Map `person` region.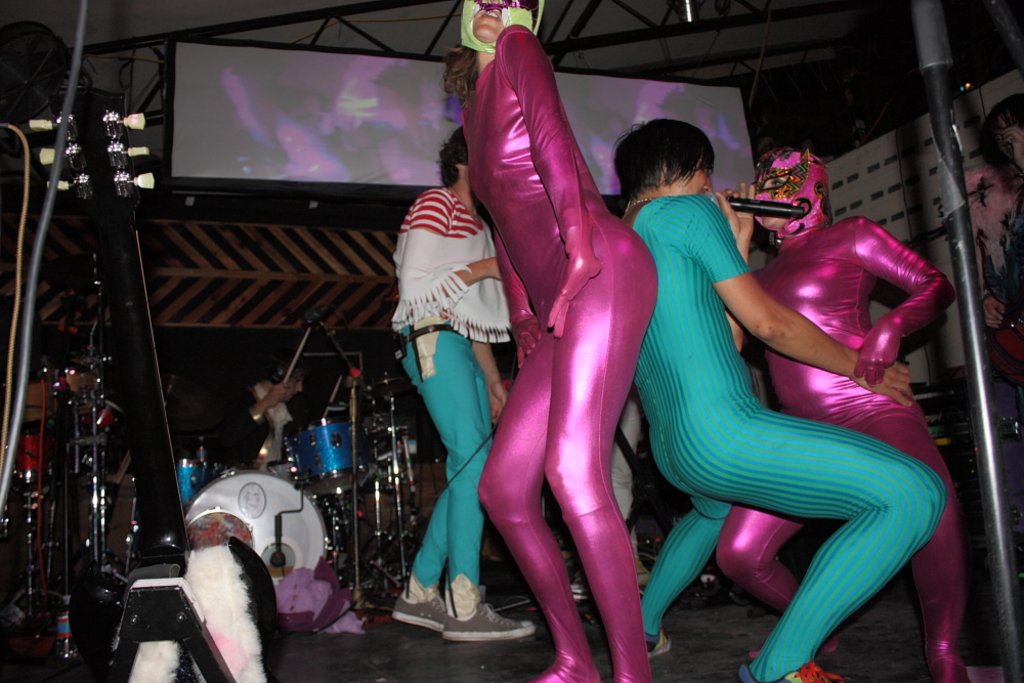
Mapped to [384, 130, 540, 636].
